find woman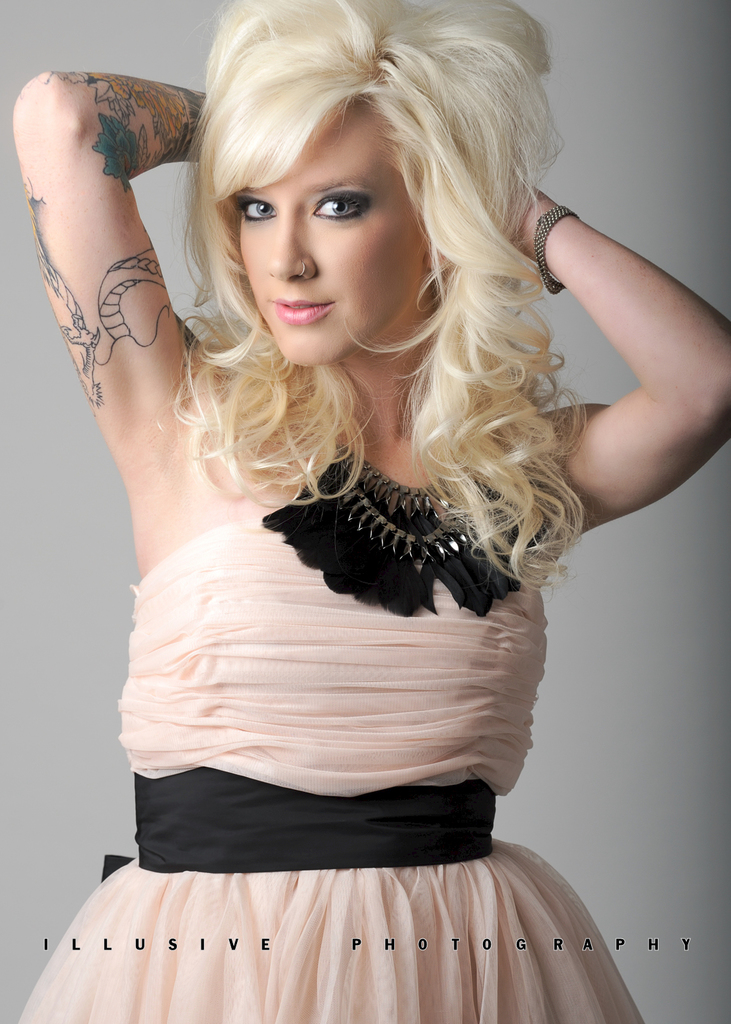
bbox(37, 0, 660, 960)
